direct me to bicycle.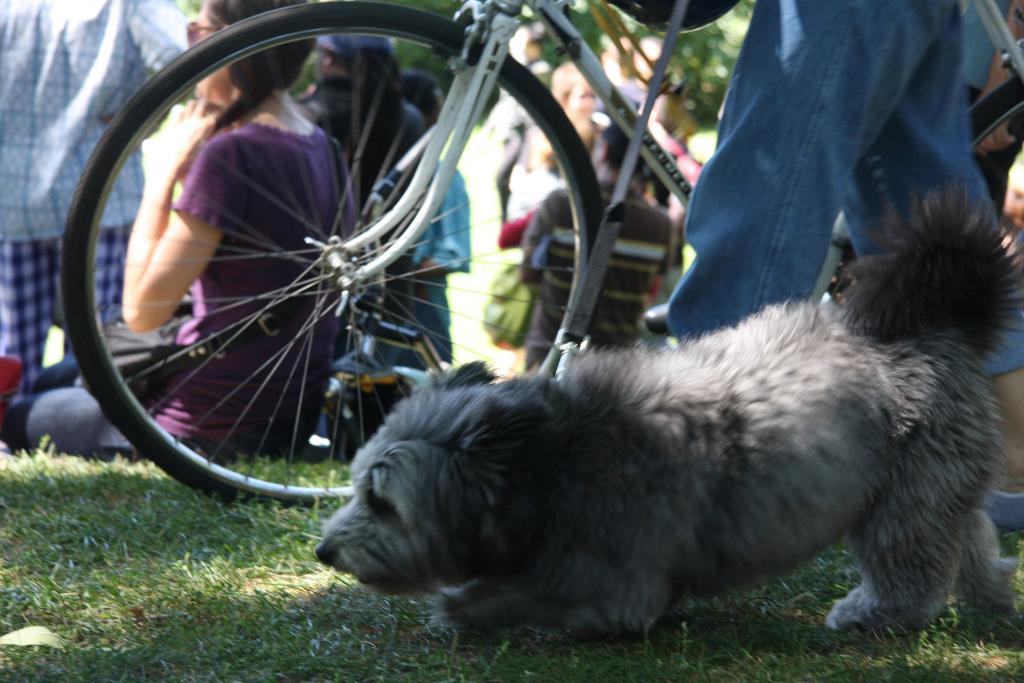
Direction: detection(57, 0, 1021, 504).
